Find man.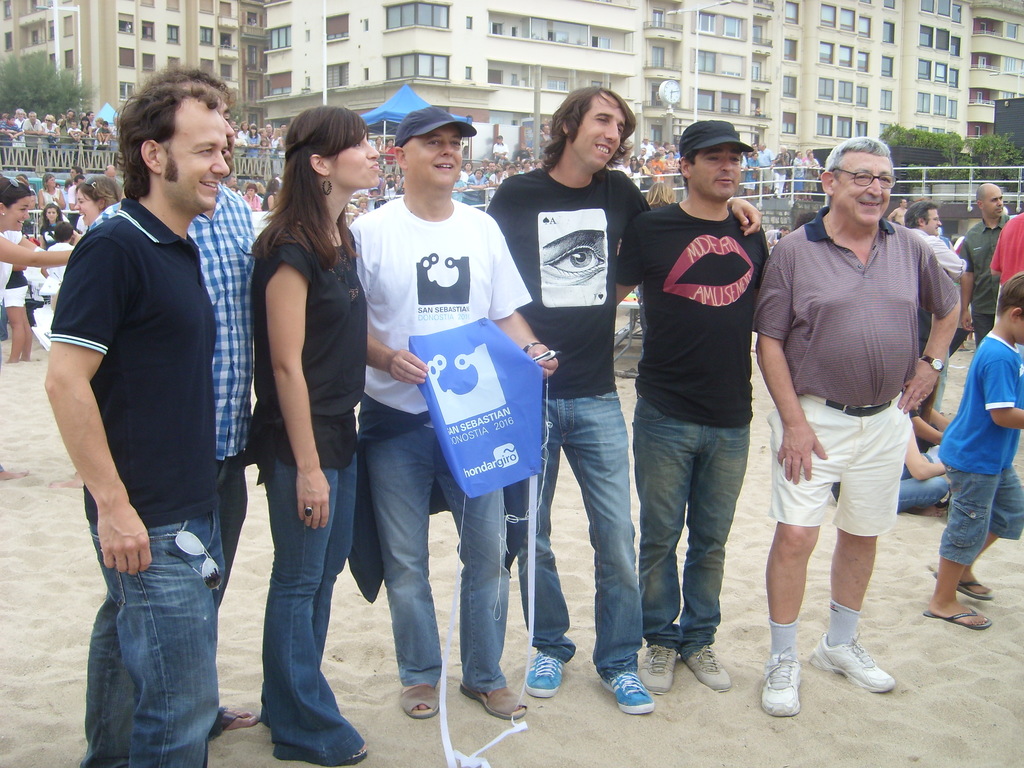
(906, 197, 964, 412).
